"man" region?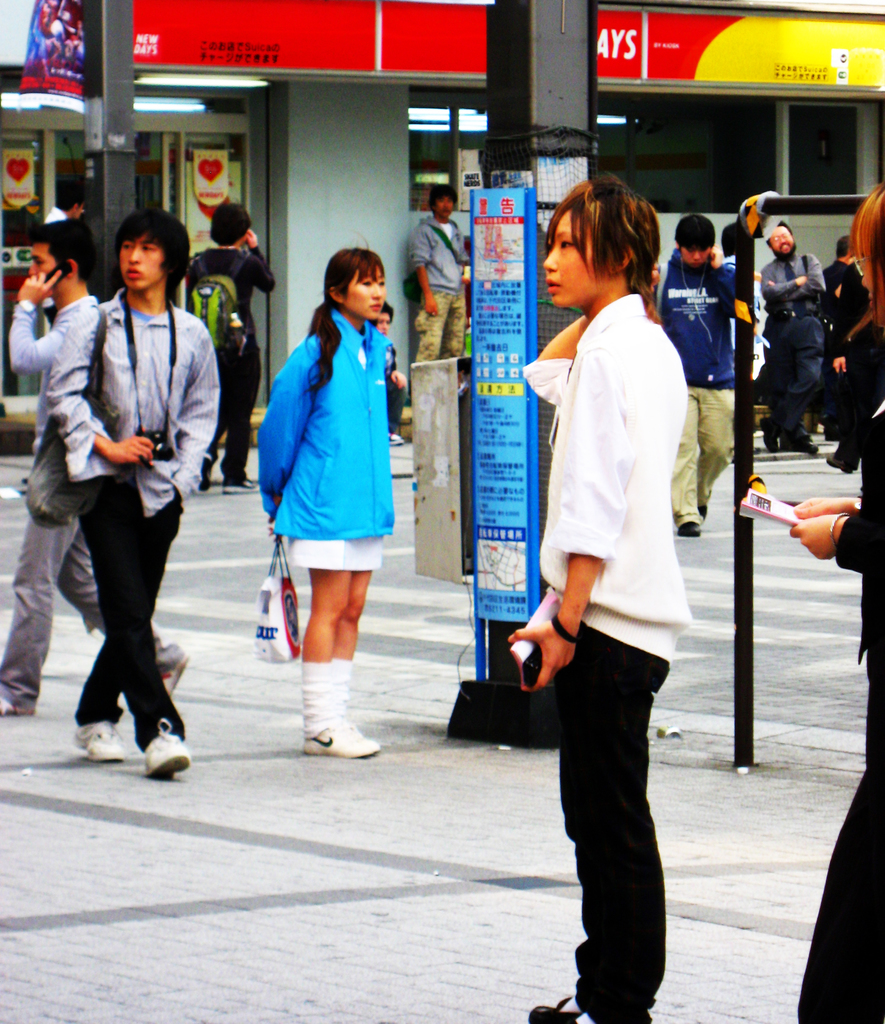
<bbox>647, 205, 757, 545</bbox>
